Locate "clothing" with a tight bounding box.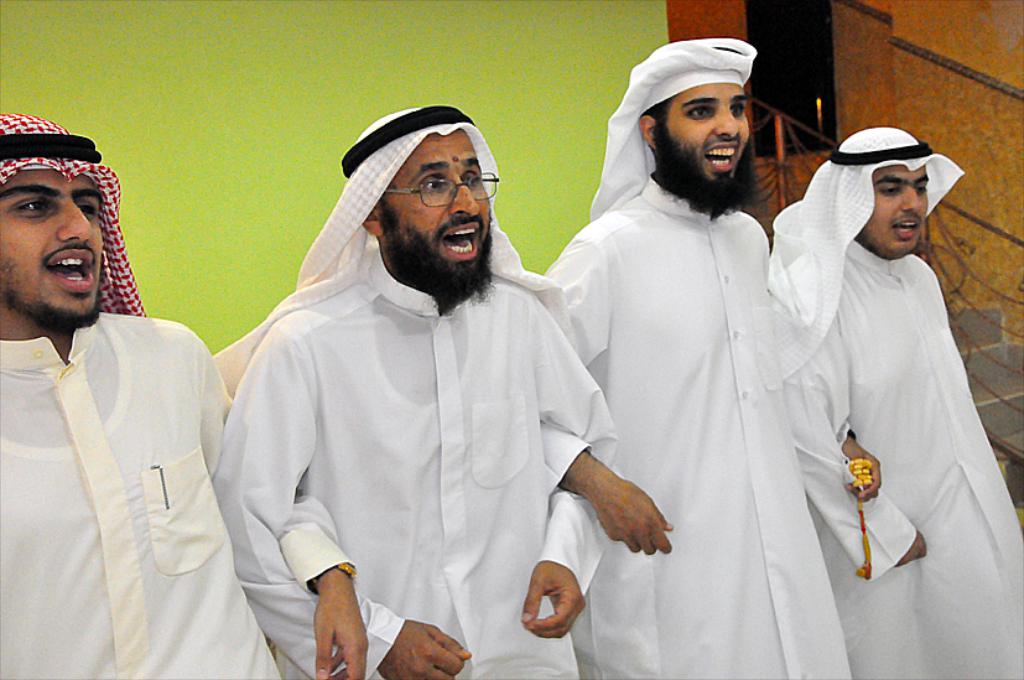
x1=0, y1=311, x2=360, y2=679.
